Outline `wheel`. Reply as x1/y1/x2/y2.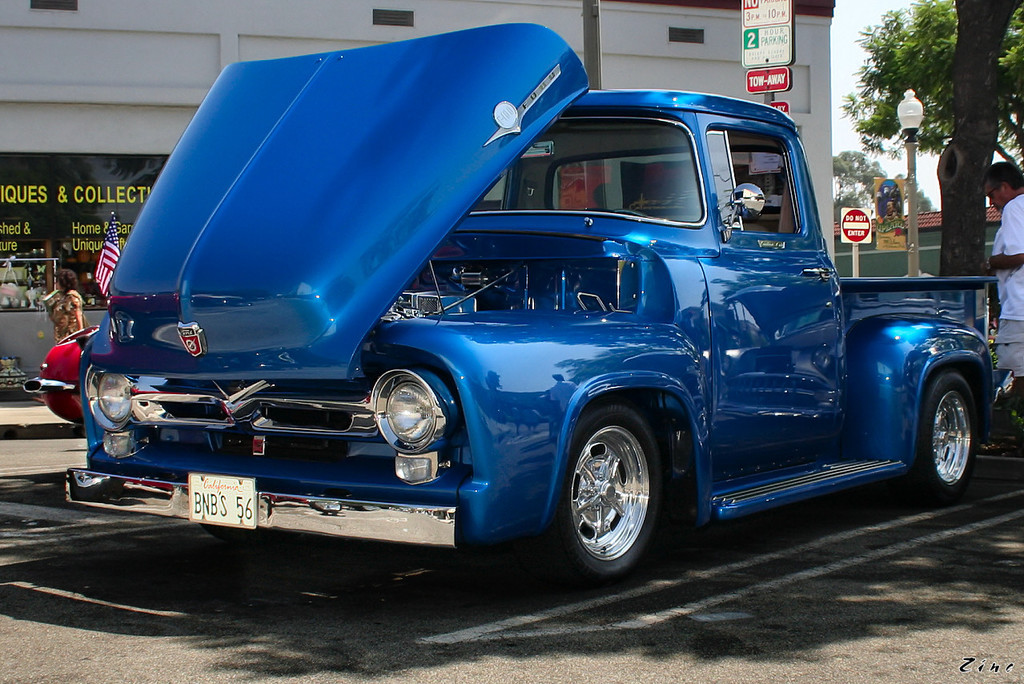
556/413/673/575.
